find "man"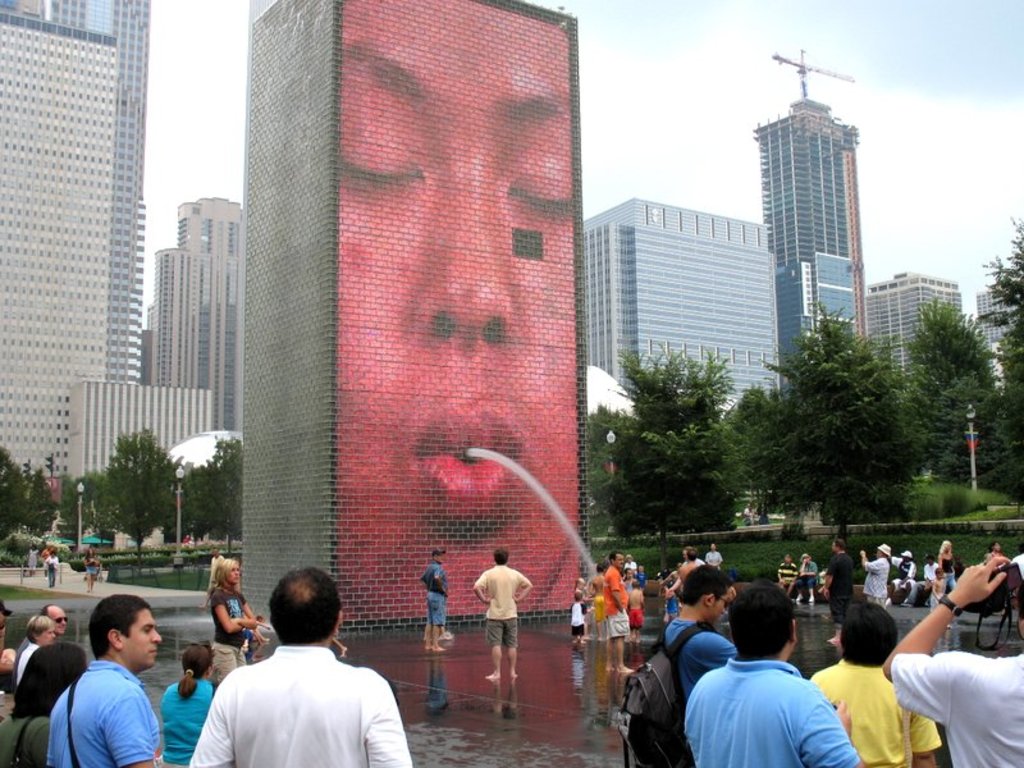
[x1=10, y1=605, x2=68, y2=689]
